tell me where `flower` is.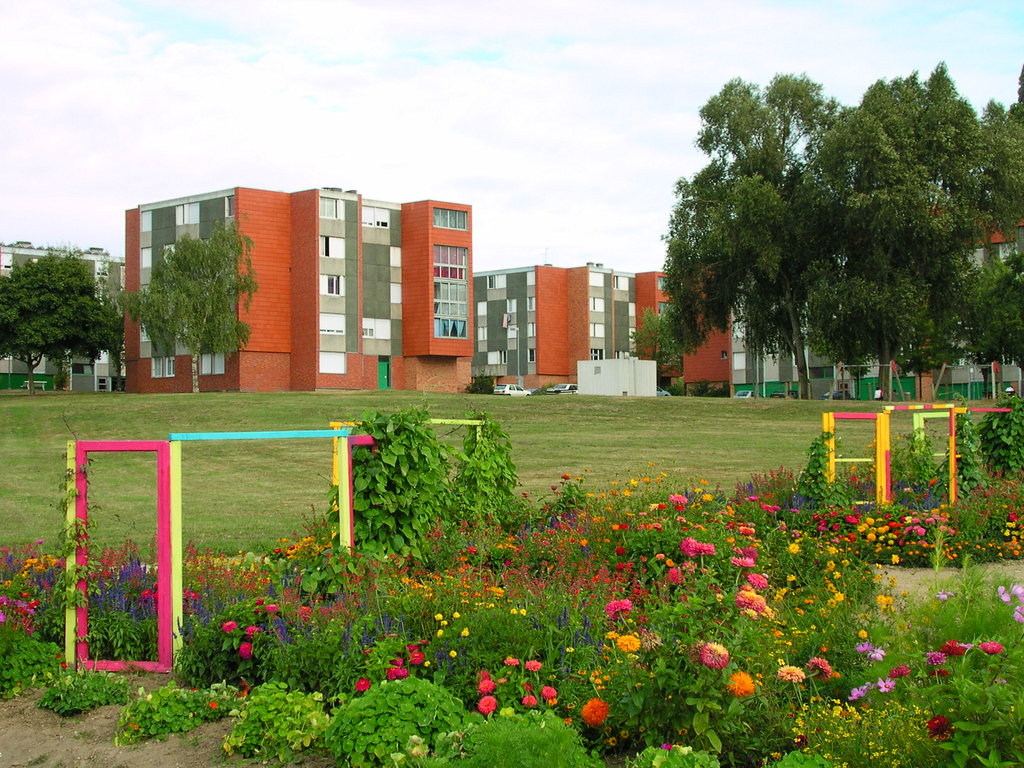
`flower` is at bbox=(386, 668, 399, 682).
